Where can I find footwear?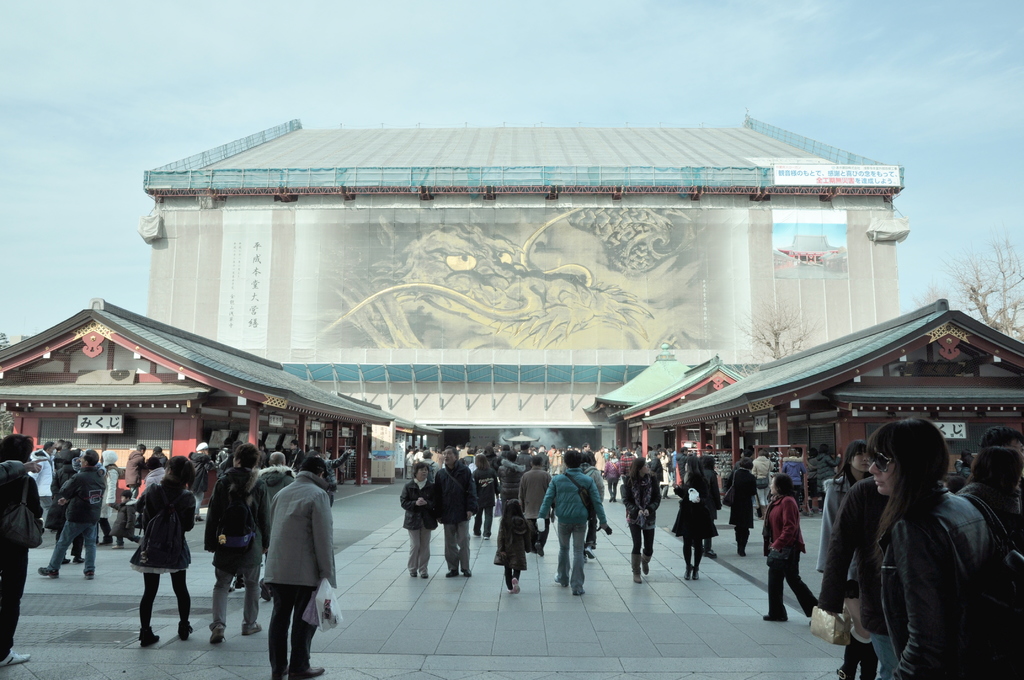
You can find it at box=[288, 662, 328, 679].
